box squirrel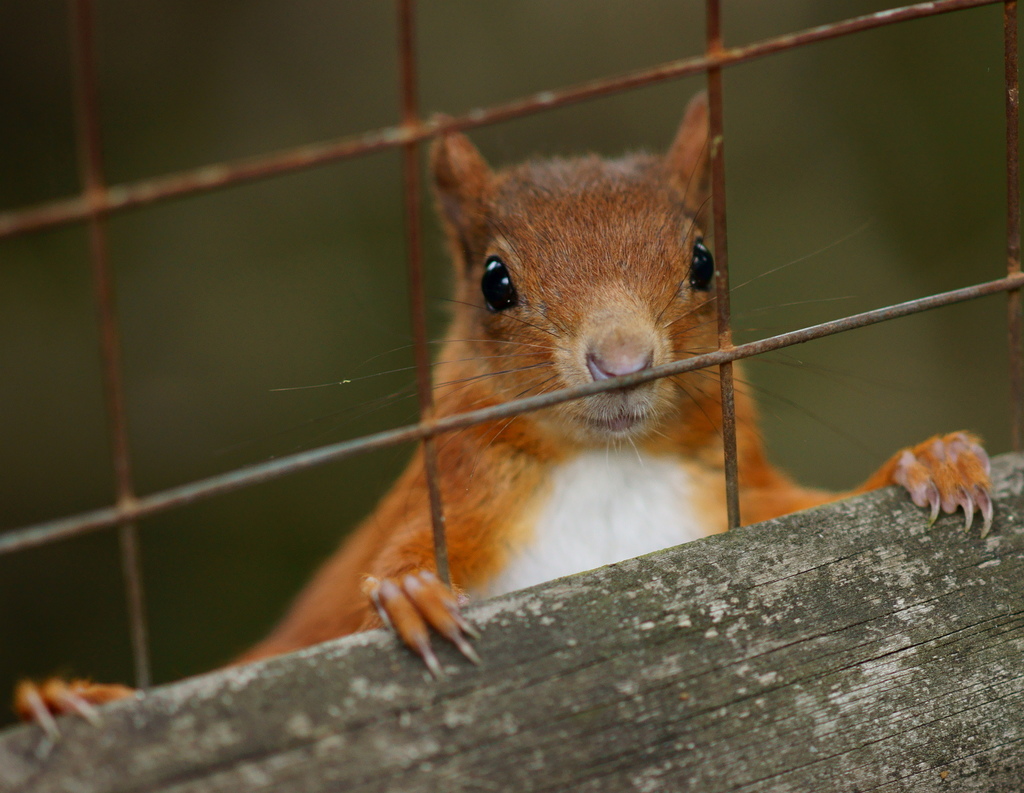
bbox=[15, 112, 993, 741]
